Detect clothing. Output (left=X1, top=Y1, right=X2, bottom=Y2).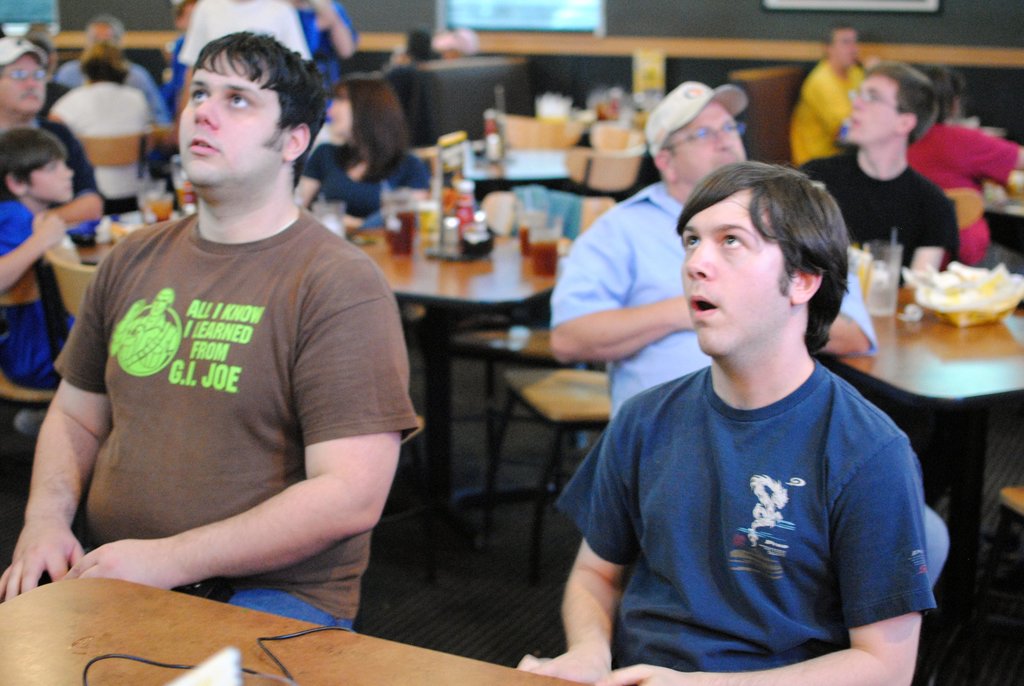
(left=42, top=204, right=427, bottom=637).
